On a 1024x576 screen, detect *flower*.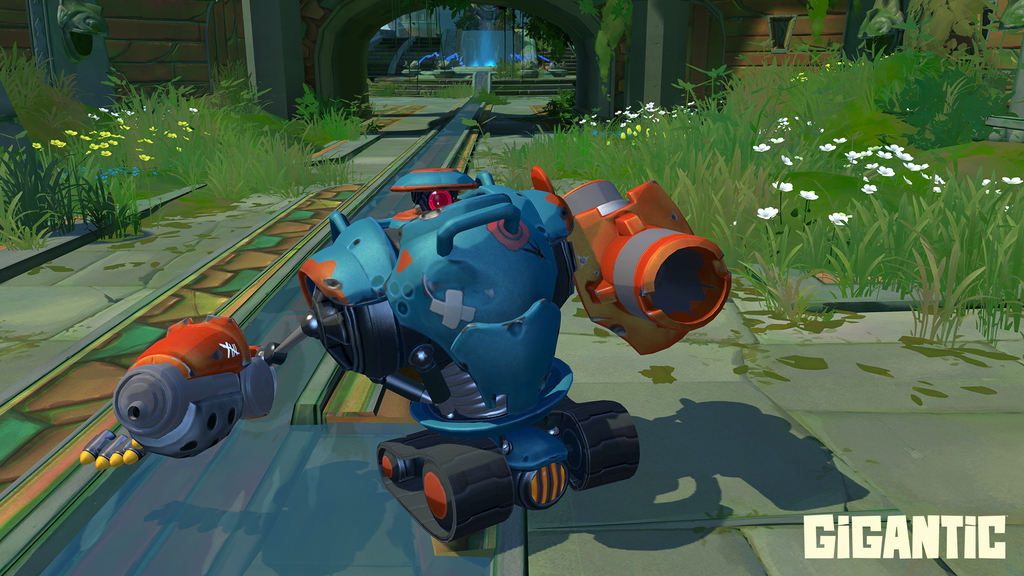
86, 142, 96, 148.
